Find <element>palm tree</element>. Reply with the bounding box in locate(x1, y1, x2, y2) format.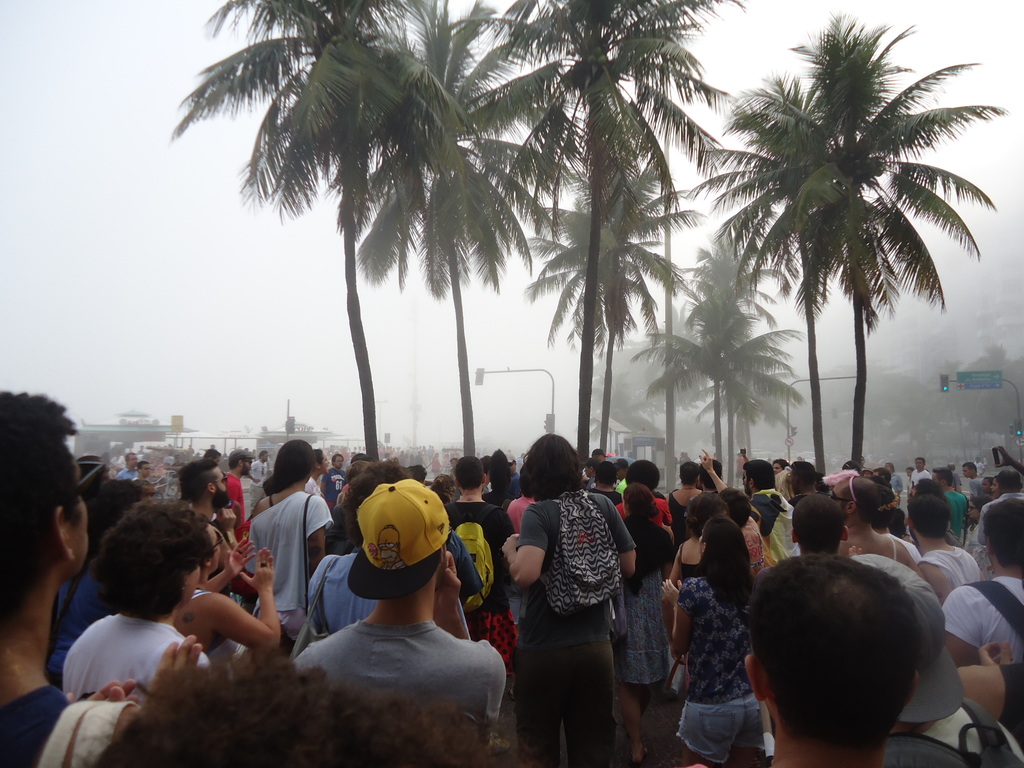
locate(392, 22, 540, 481).
